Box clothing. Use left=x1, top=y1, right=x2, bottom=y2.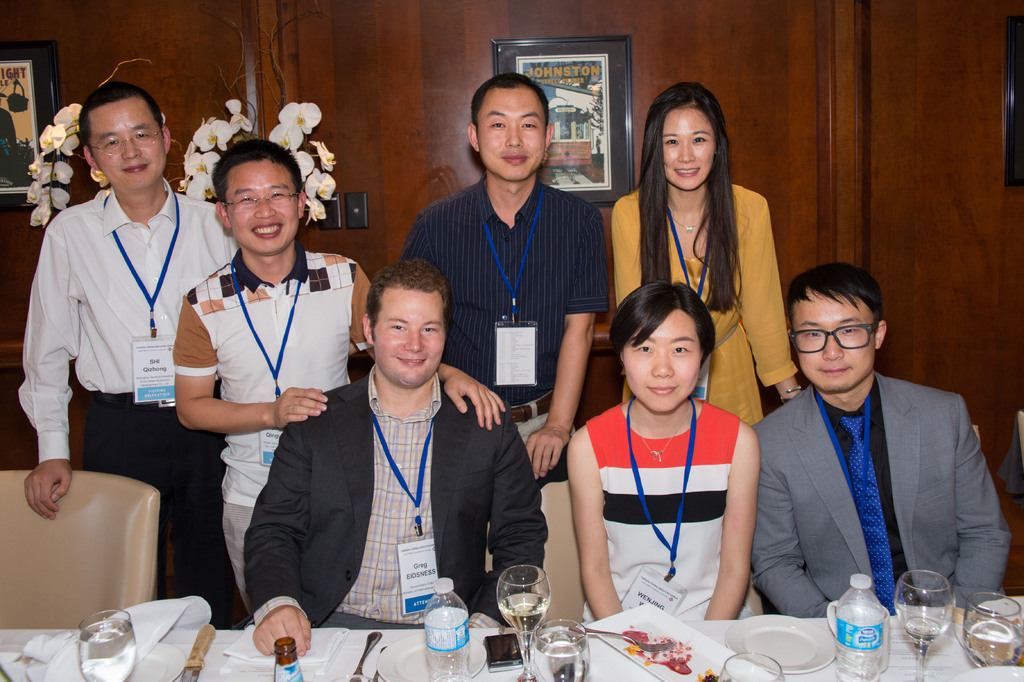
left=399, top=175, right=611, bottom=484.
